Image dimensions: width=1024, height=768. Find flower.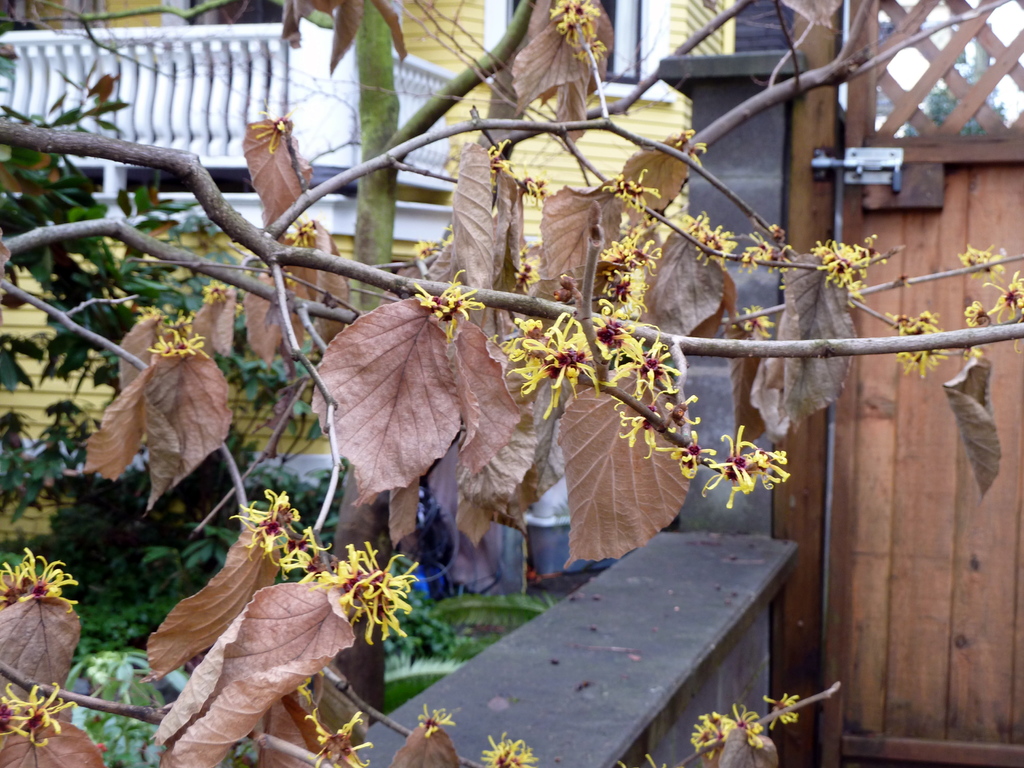
602/168/657/210.
